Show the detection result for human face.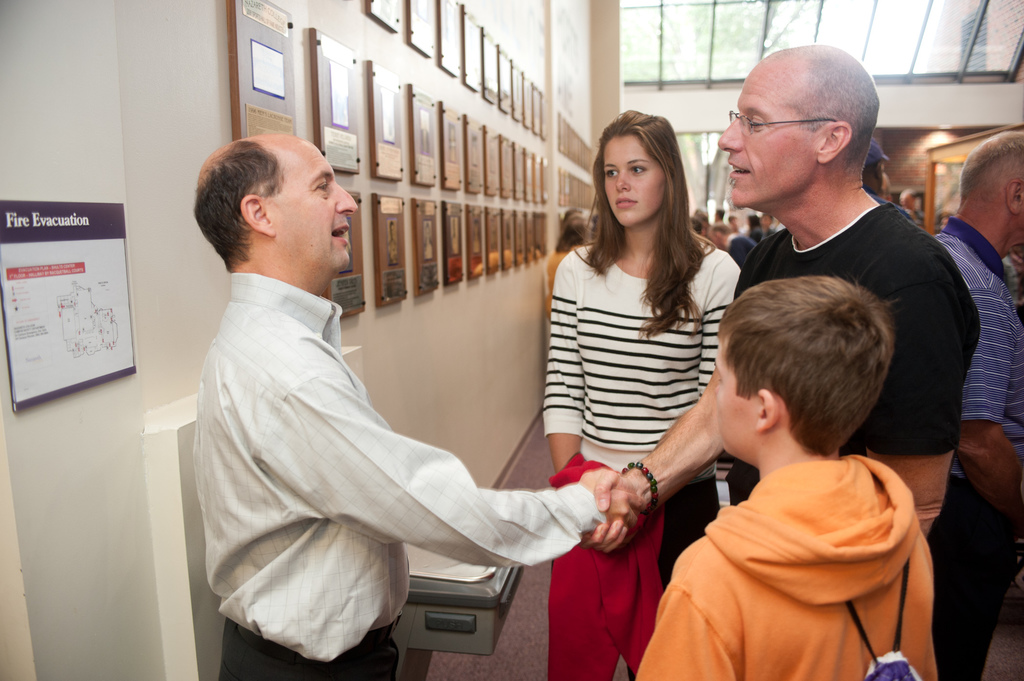
[717,76,801,204].
